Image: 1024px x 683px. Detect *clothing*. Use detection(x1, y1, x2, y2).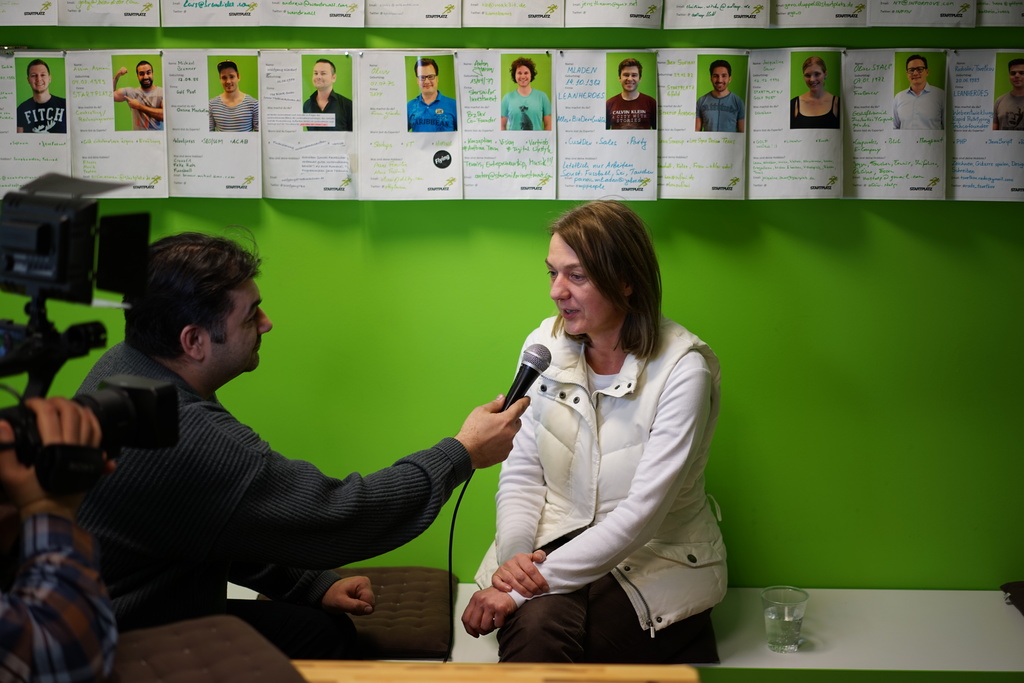
detection(305, 84, 354, 130).
